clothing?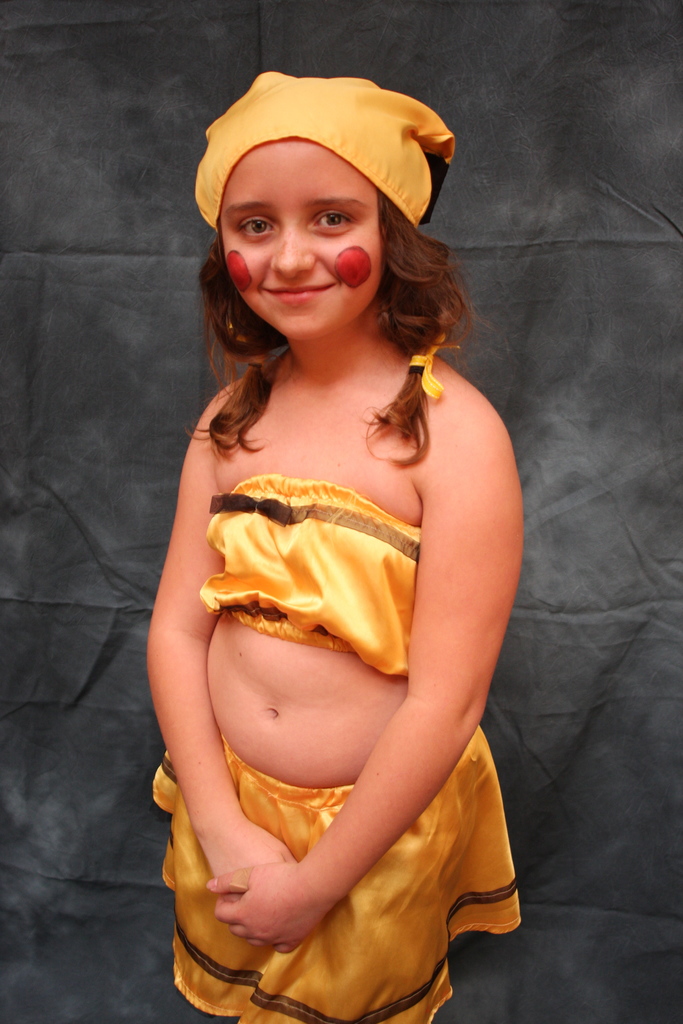
bbox=[200, 474, 422, 687]
